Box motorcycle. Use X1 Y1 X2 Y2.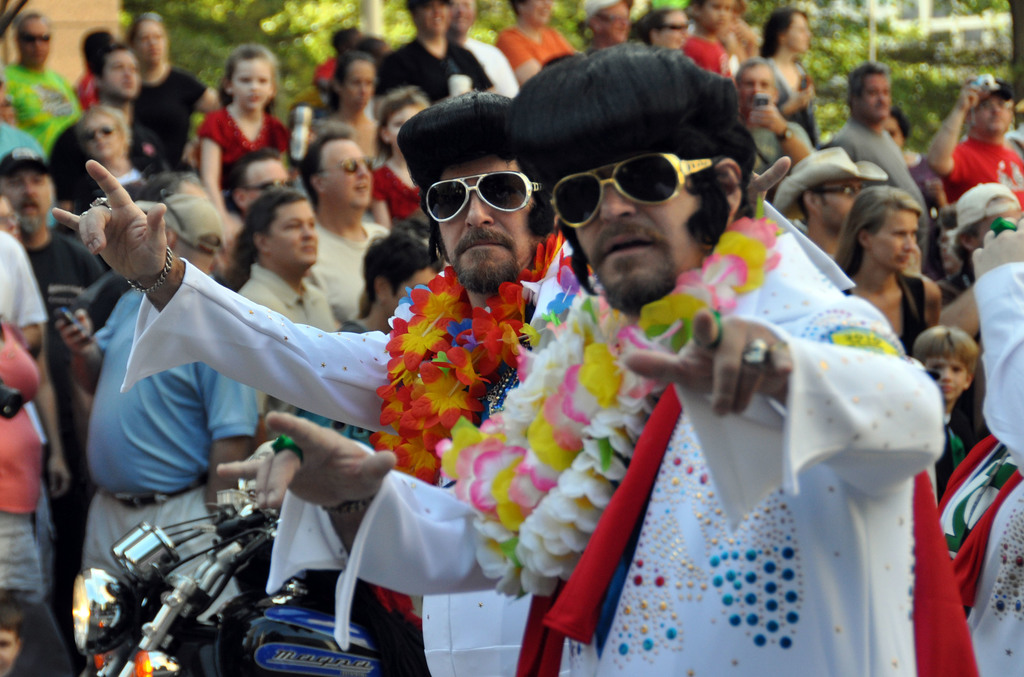
63 457 374 674.
